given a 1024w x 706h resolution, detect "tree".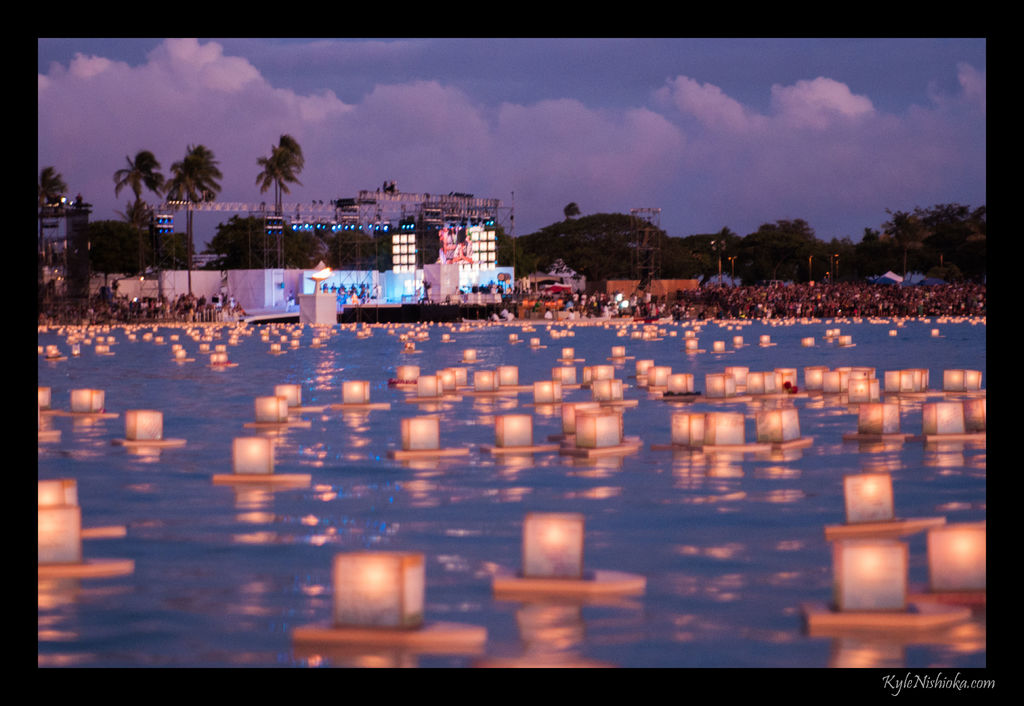
241 112 305 215.
